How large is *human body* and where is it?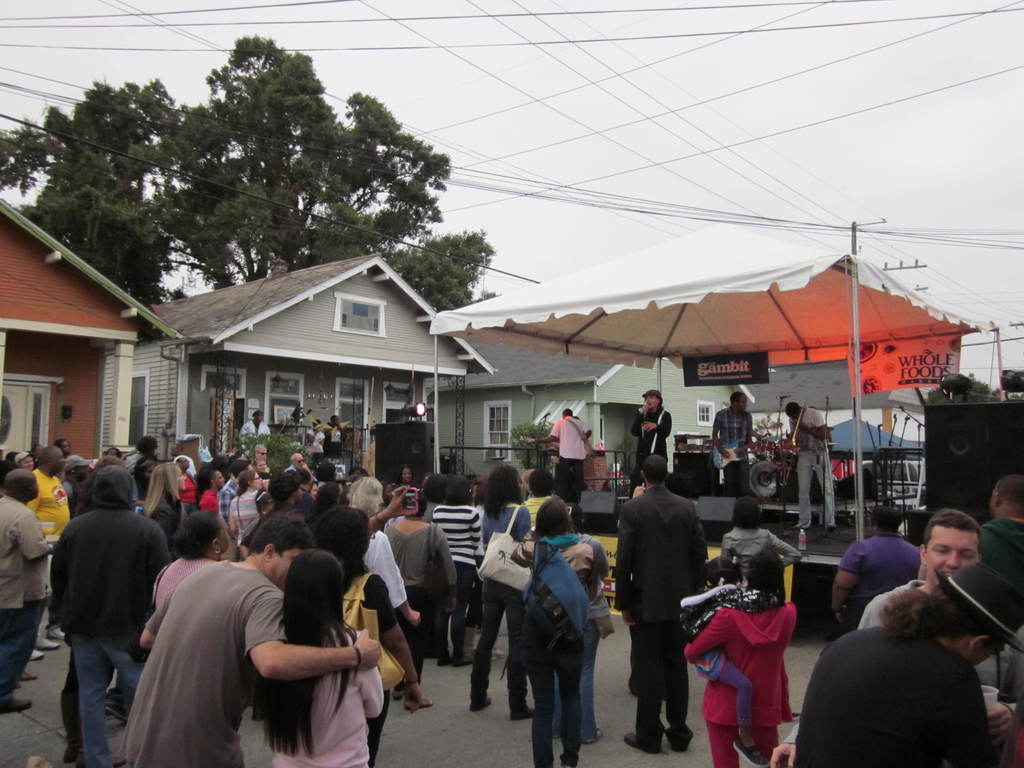
Bounding box: 684/547/794/767.
